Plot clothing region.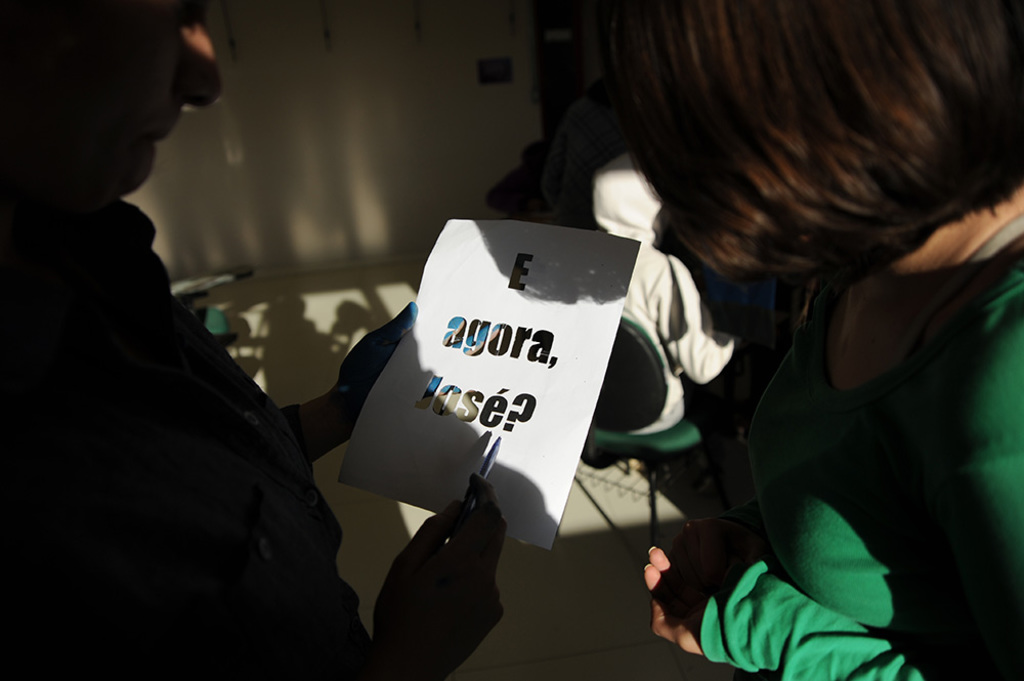
Plotted at <region>589, 153, 737, 433</region>.
